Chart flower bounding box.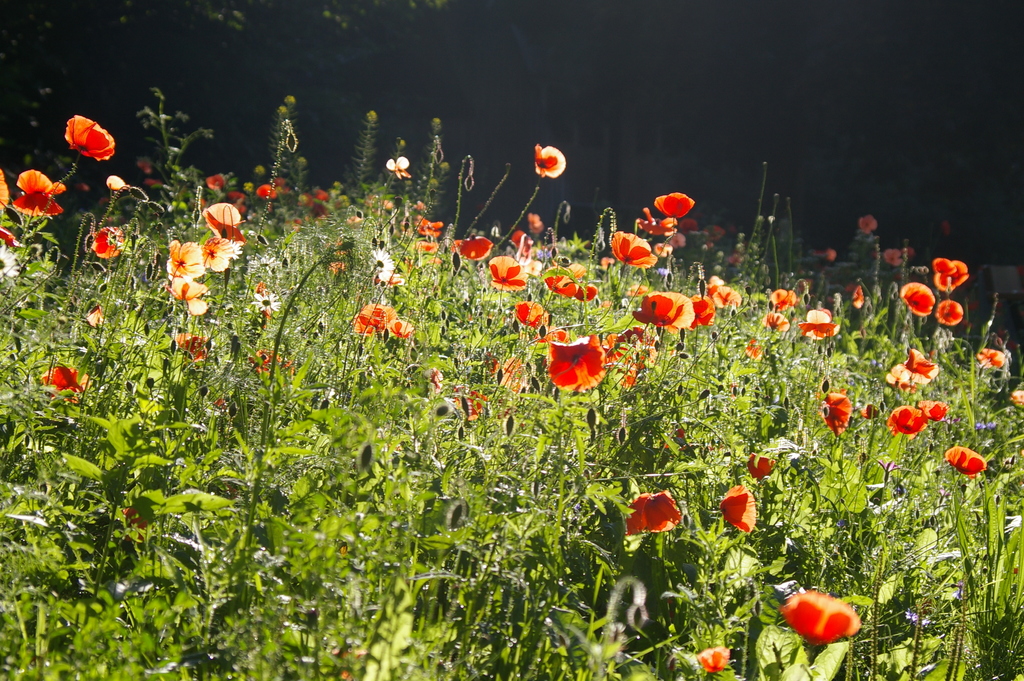
Charted: [left=164, top=277, right=212, bottom=313].
